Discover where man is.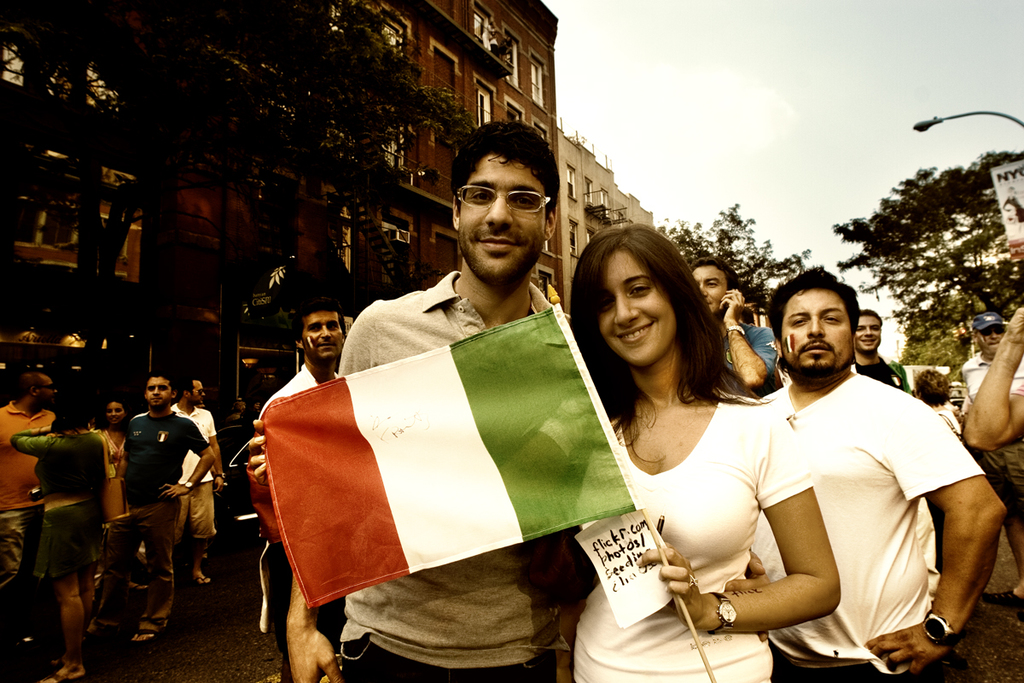
Discovered at (left=254, top=296, right=349, bottom=682).
